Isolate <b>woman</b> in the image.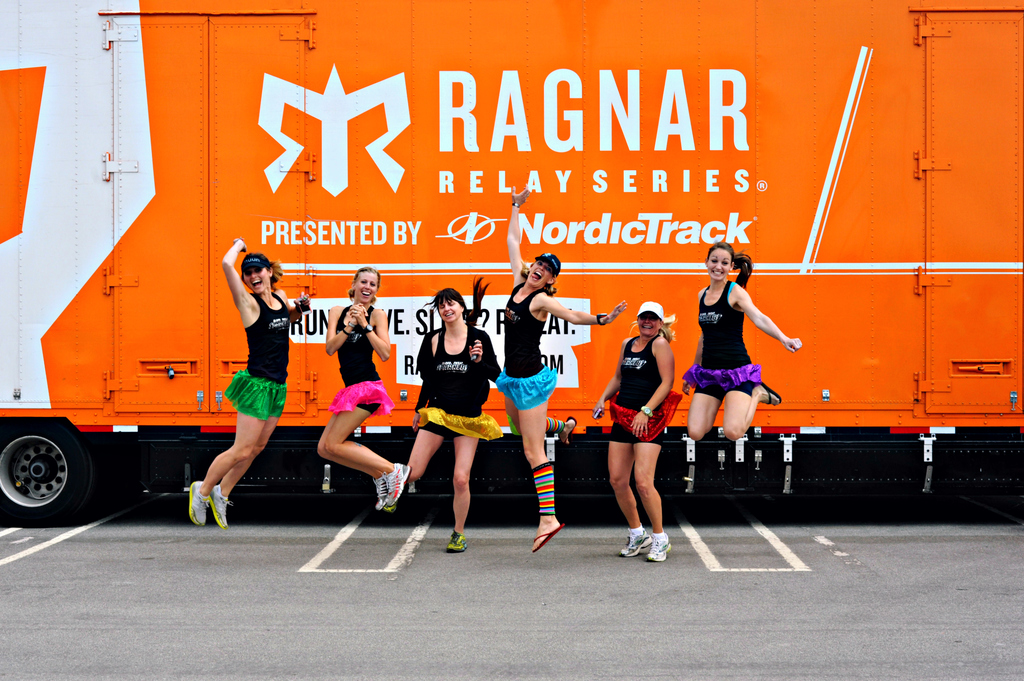
Isolated region: bbox(604, 299, 693, 554).
